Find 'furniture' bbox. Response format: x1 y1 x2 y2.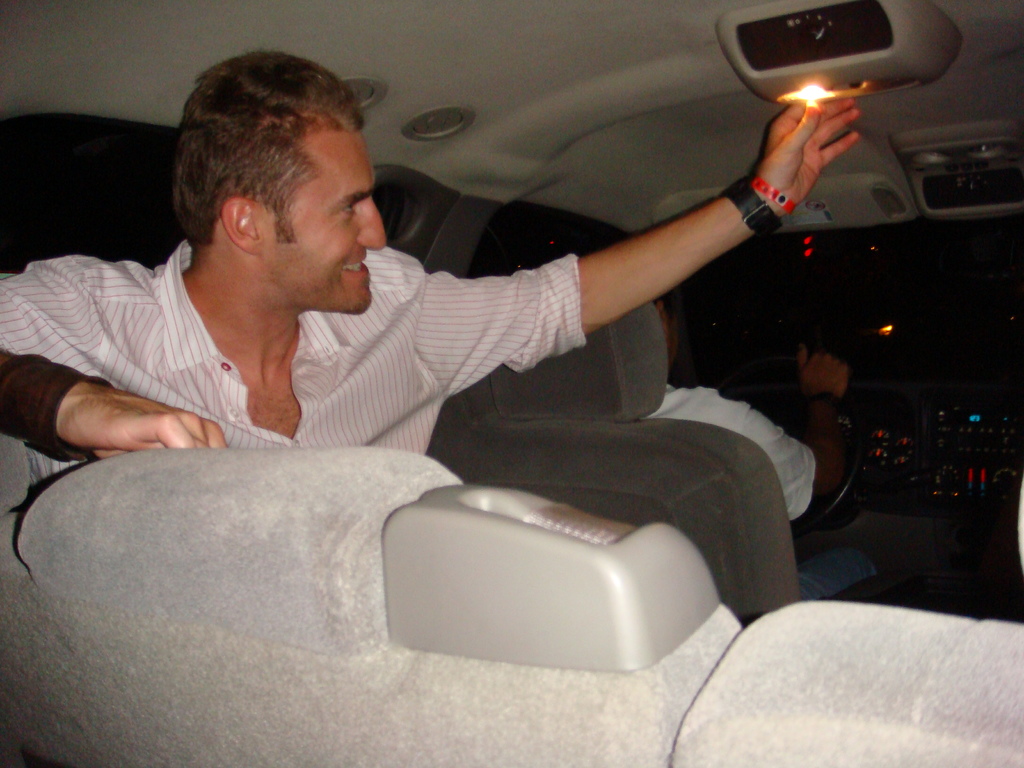
0 433 1023 767.
